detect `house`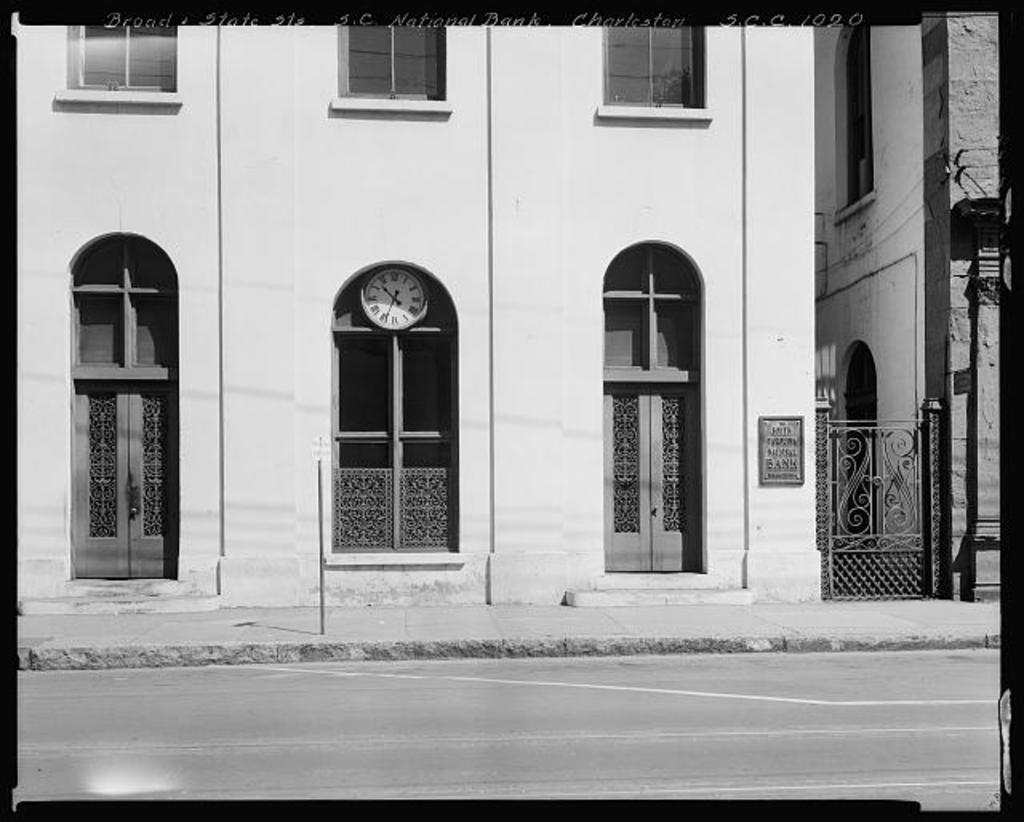
region(819, 14, 1018, 598)
